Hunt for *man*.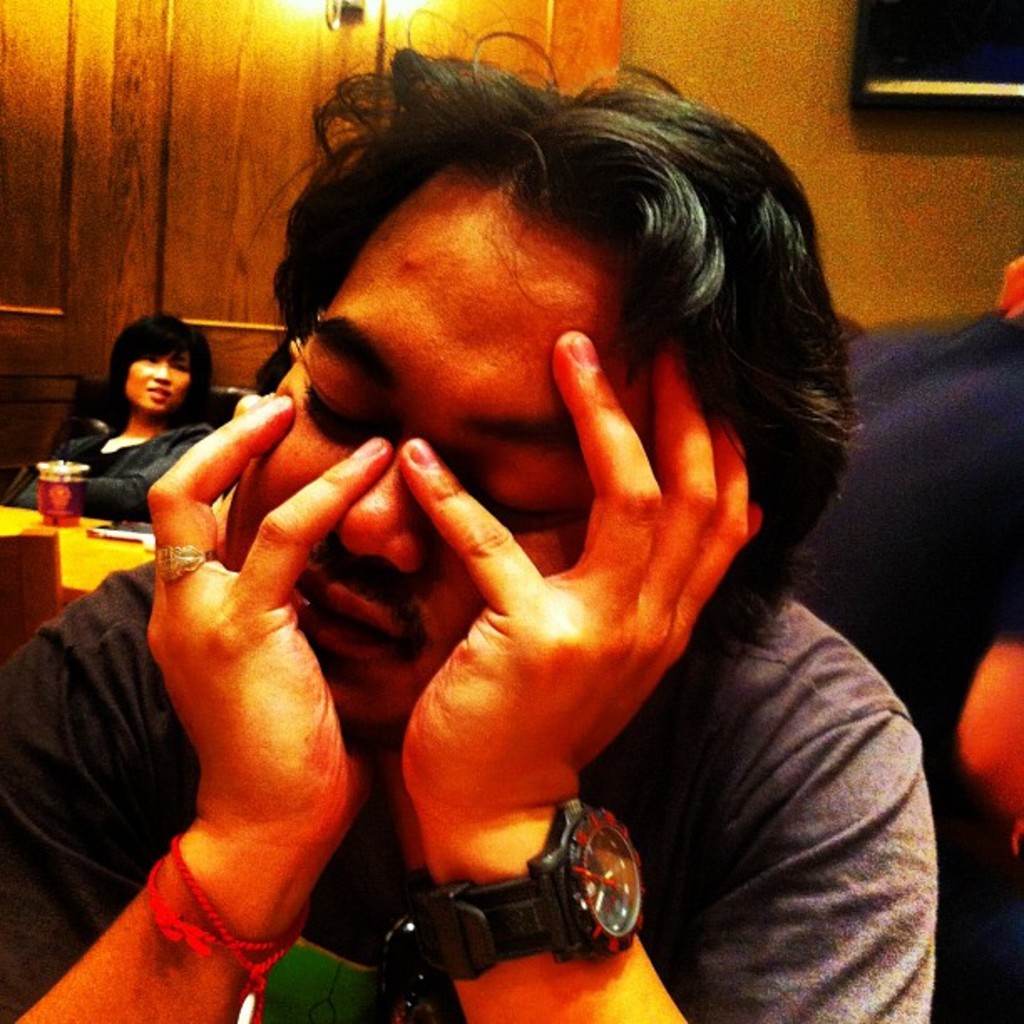
Hunted down at bbox=[99, 0, 902, 1023].
